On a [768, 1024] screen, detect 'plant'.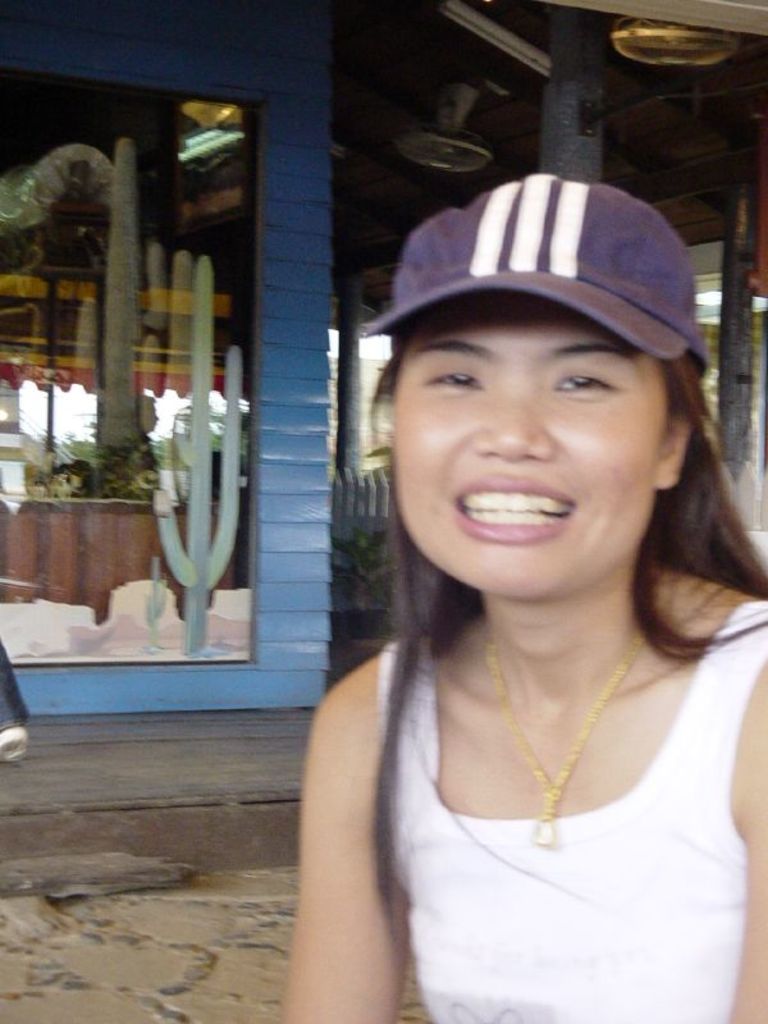
<box>148,242,247,662</box>.
